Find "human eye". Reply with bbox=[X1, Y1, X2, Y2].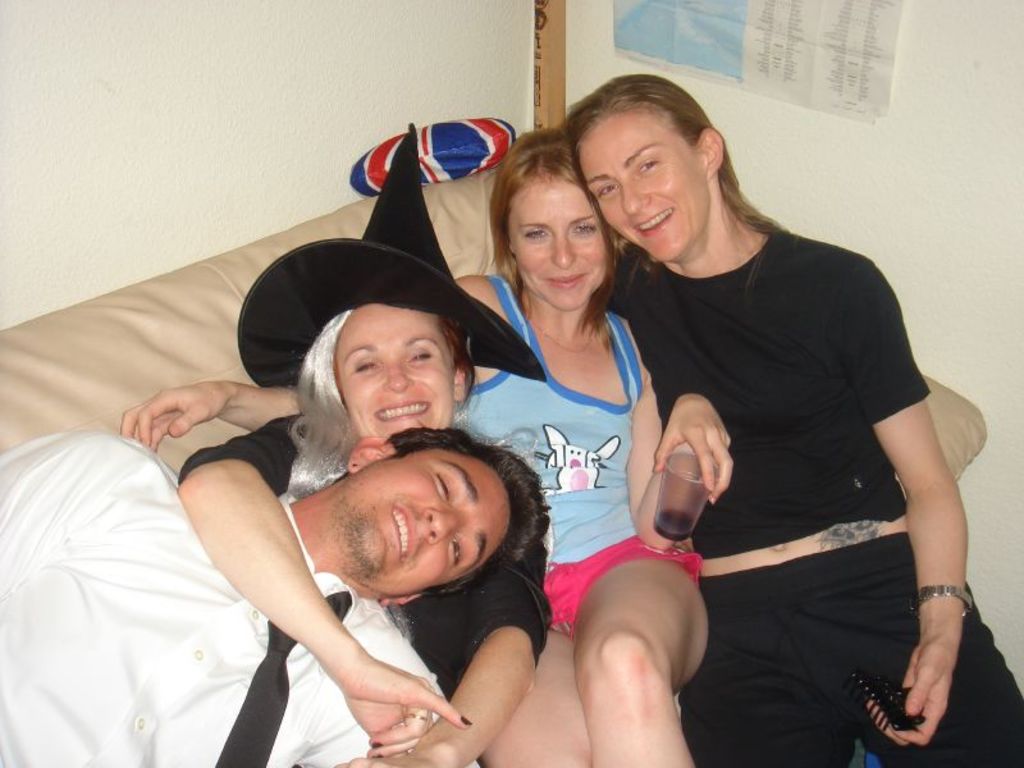
bbox=[594, 178, 618, 201].
